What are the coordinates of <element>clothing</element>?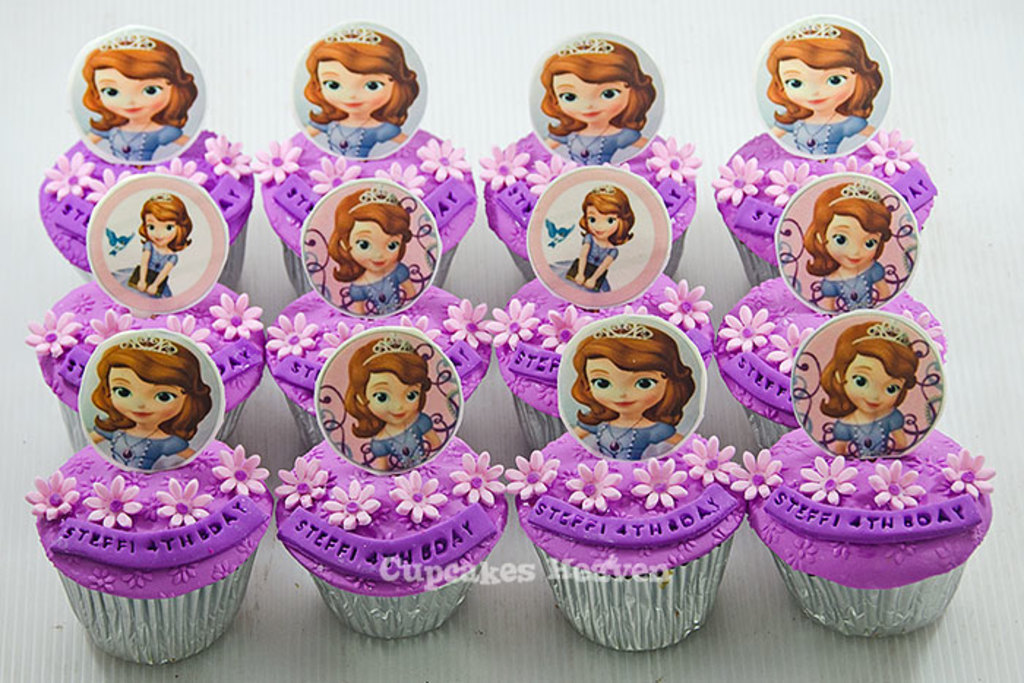
select_region(772, 113, 869, 152).
